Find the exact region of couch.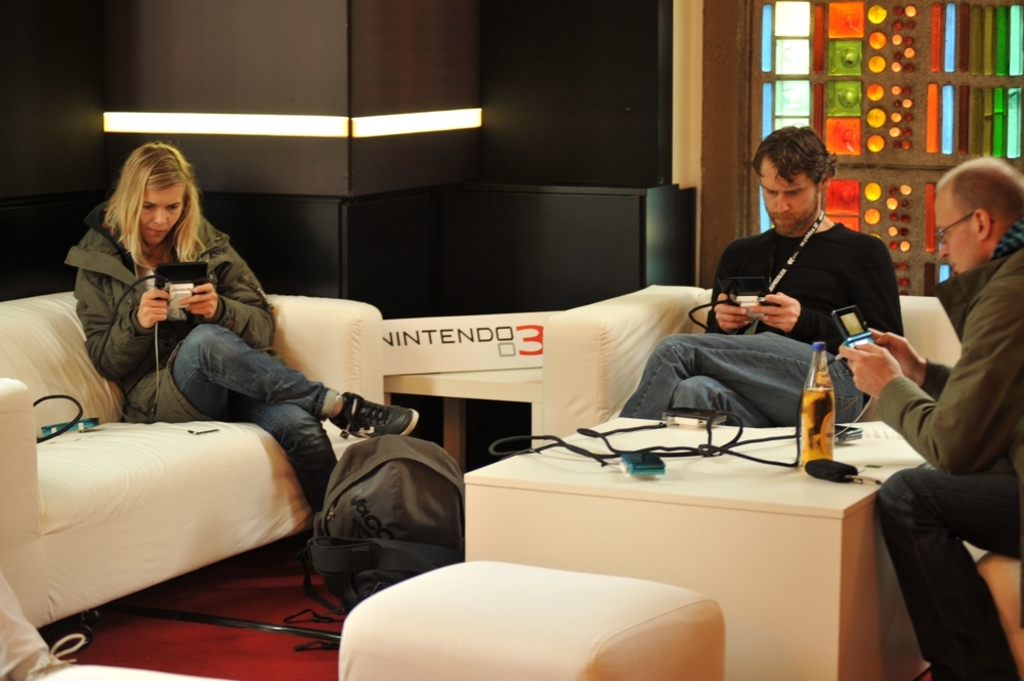
Exact region: 8, 283, 332, 610.
